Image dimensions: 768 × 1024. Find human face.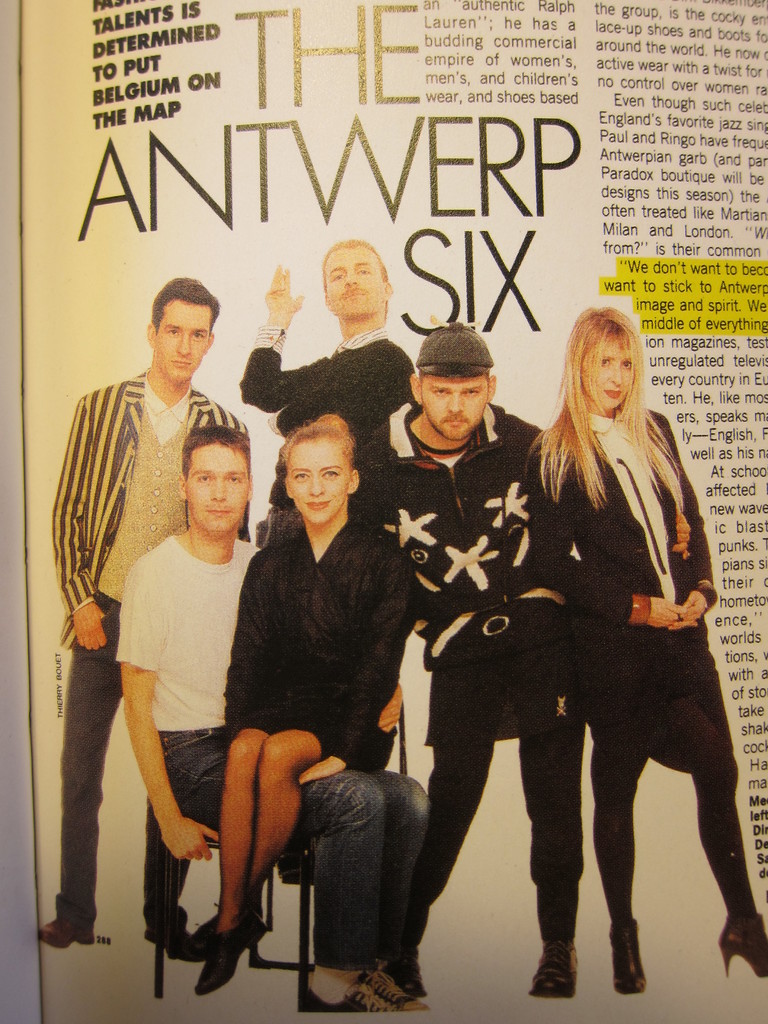
pyautogui.locateOnScreen(422, 378, 490, 439).
